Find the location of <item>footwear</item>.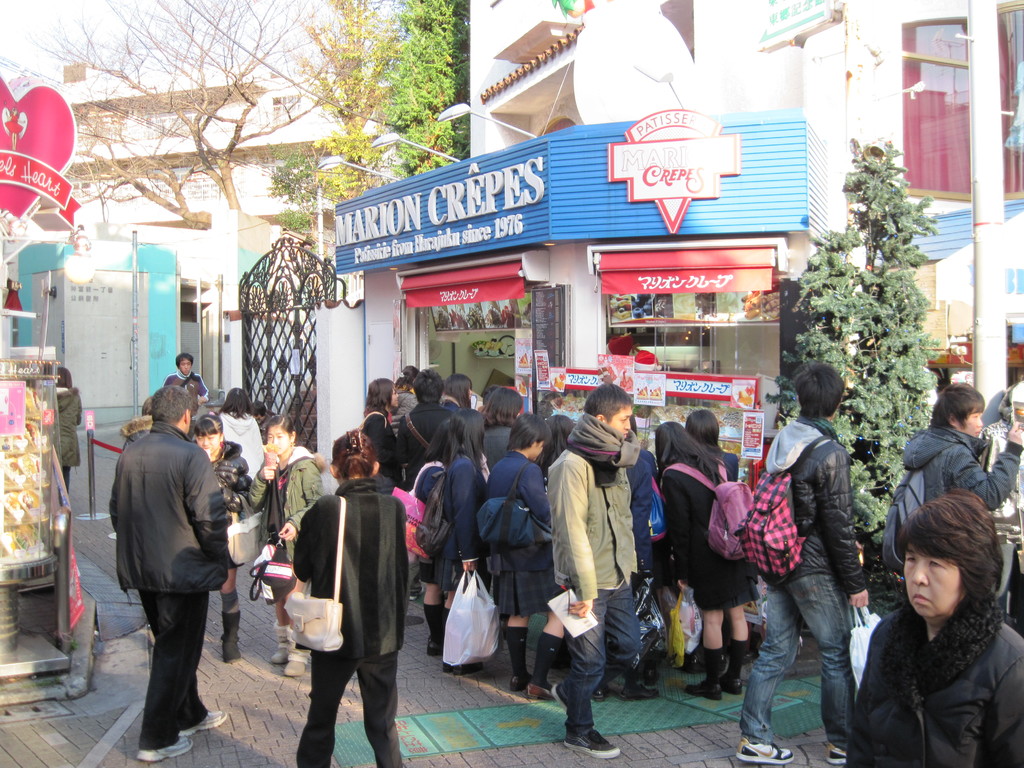
Location: [622,684,658,703].
